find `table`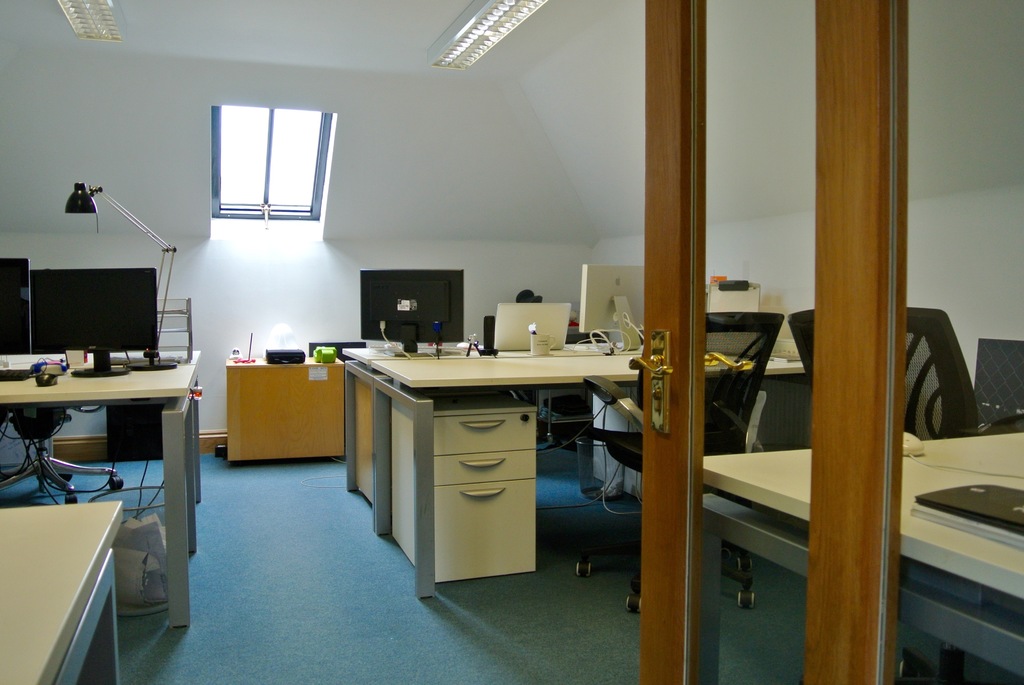
<bbox>698, 430, 1023, 684</bbox>
